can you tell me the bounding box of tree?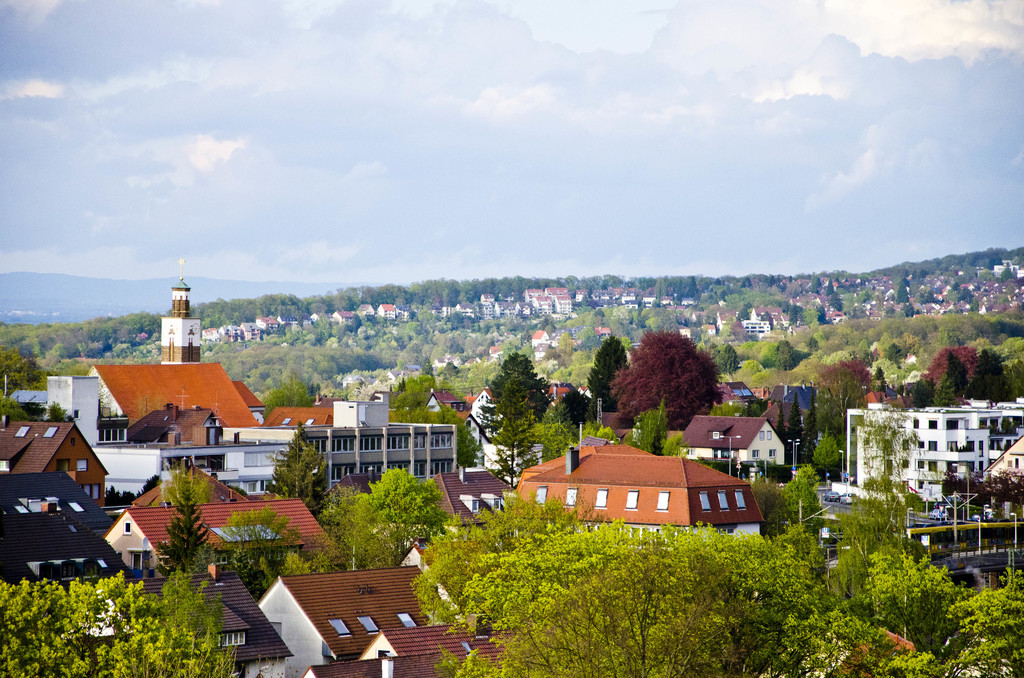
(611,330,721,435).
